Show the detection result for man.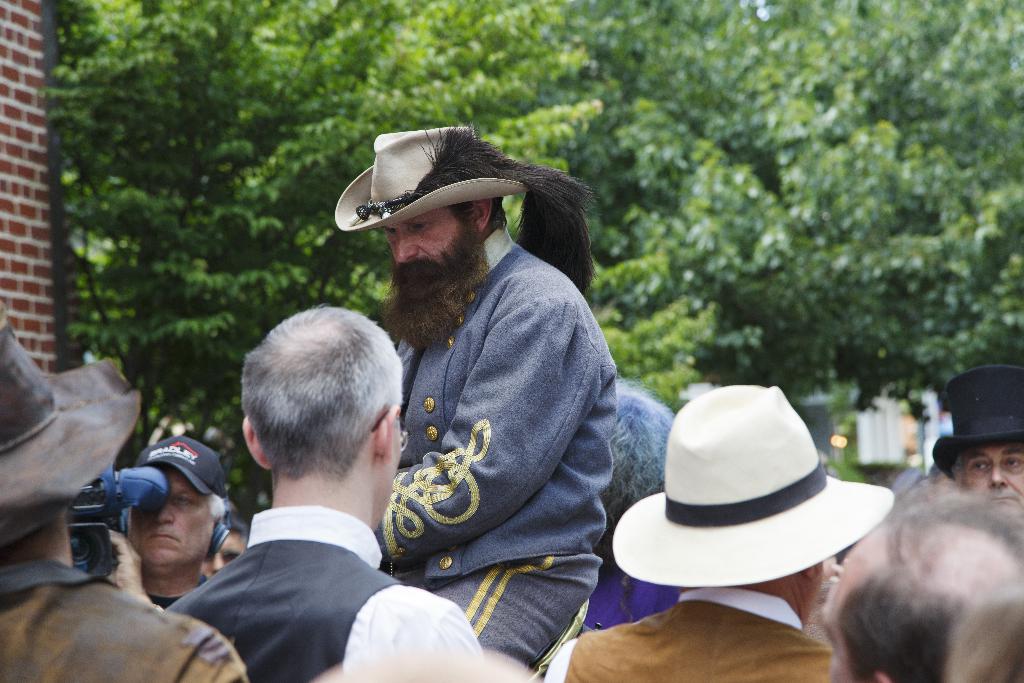
pyautogui.locateOnScreen(103, 440, 229, 607).
